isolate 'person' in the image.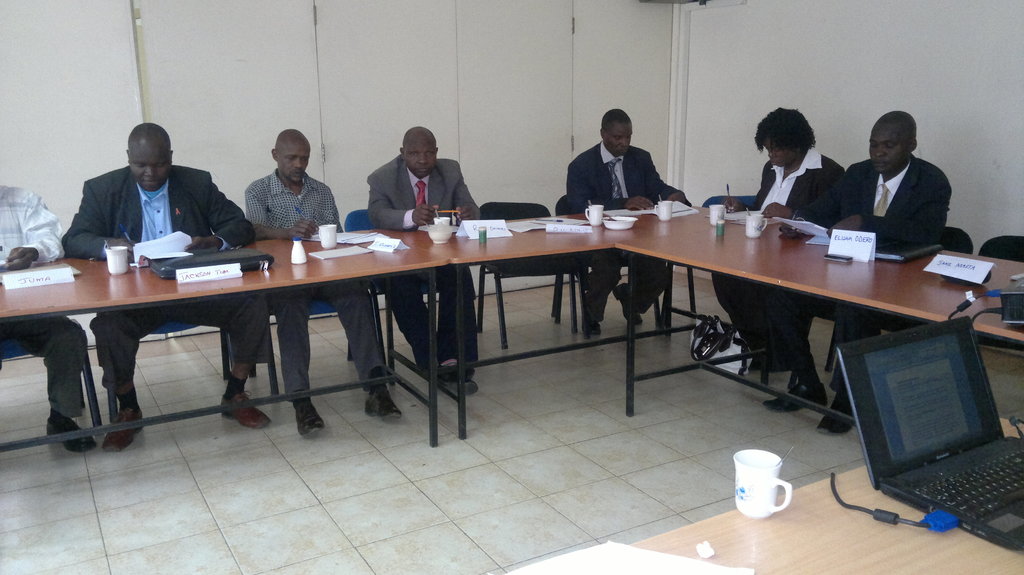
Isolated region: Rect(62, 121, 271, 450).
